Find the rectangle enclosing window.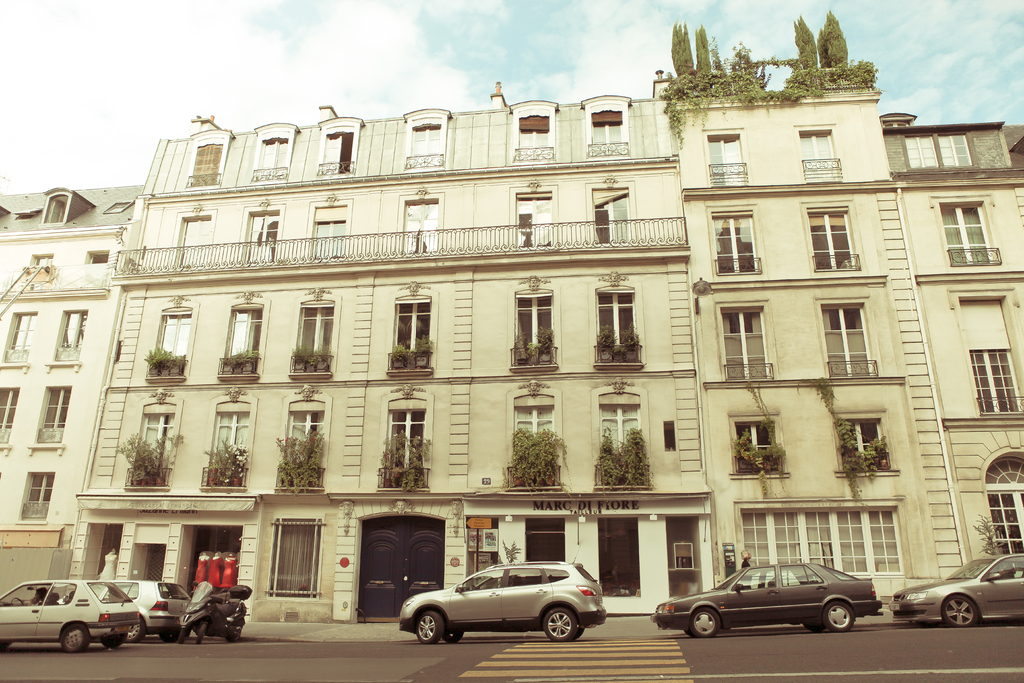
<region>518, 399, 559, 463</region>.
